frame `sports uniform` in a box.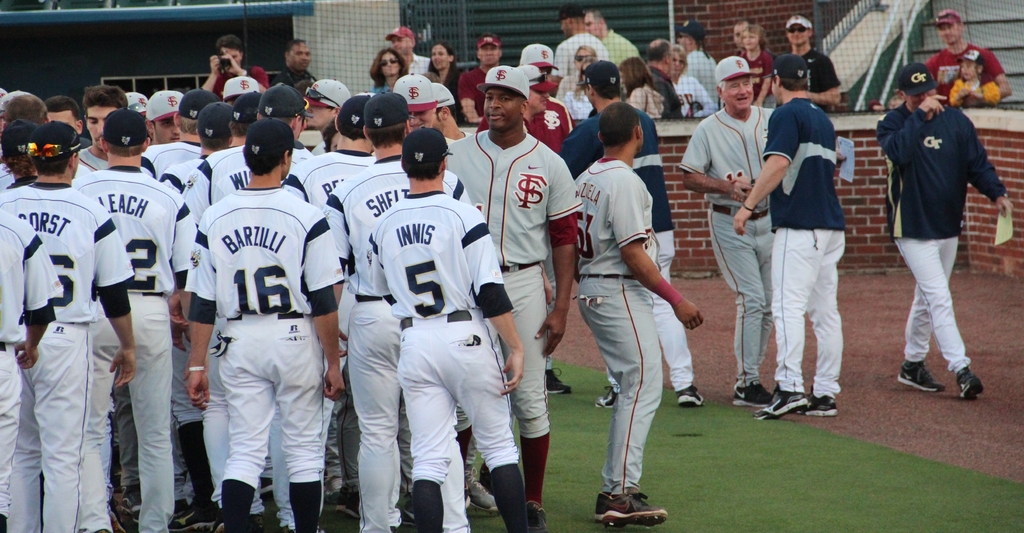
918 50 1011 101.
